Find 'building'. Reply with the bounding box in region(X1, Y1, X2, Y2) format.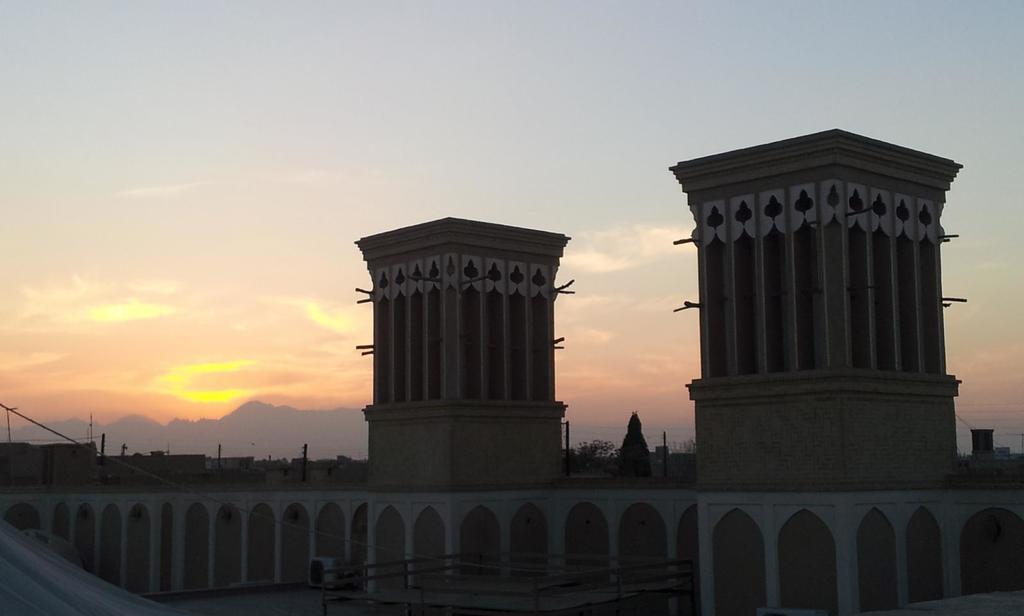
region(356, 216, 570, 489).
